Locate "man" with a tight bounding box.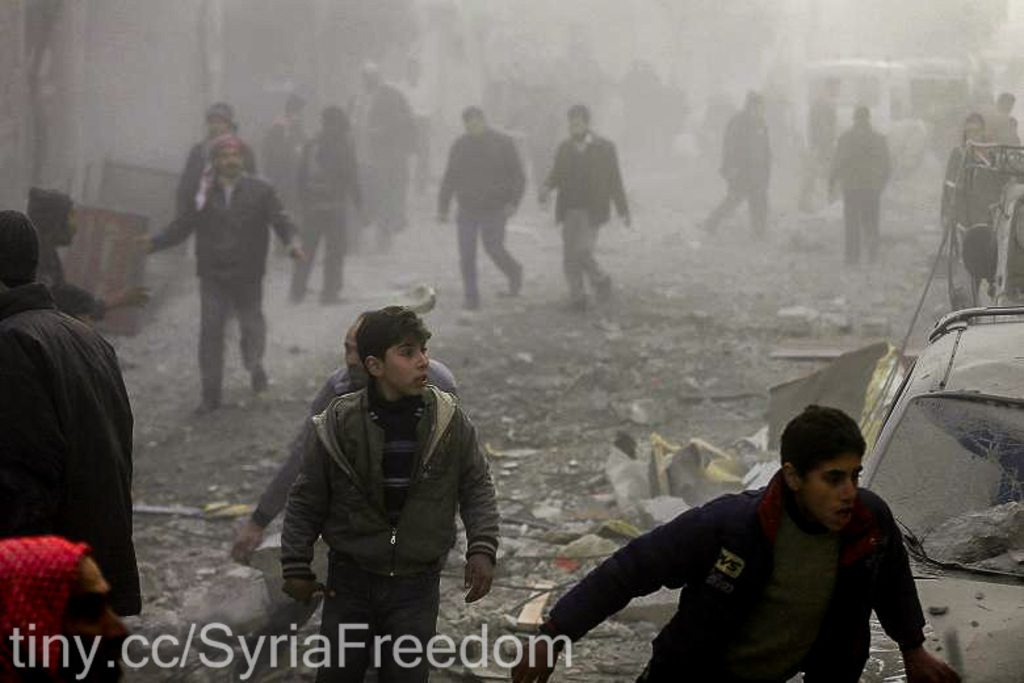
(219, 310, 459, 557).
